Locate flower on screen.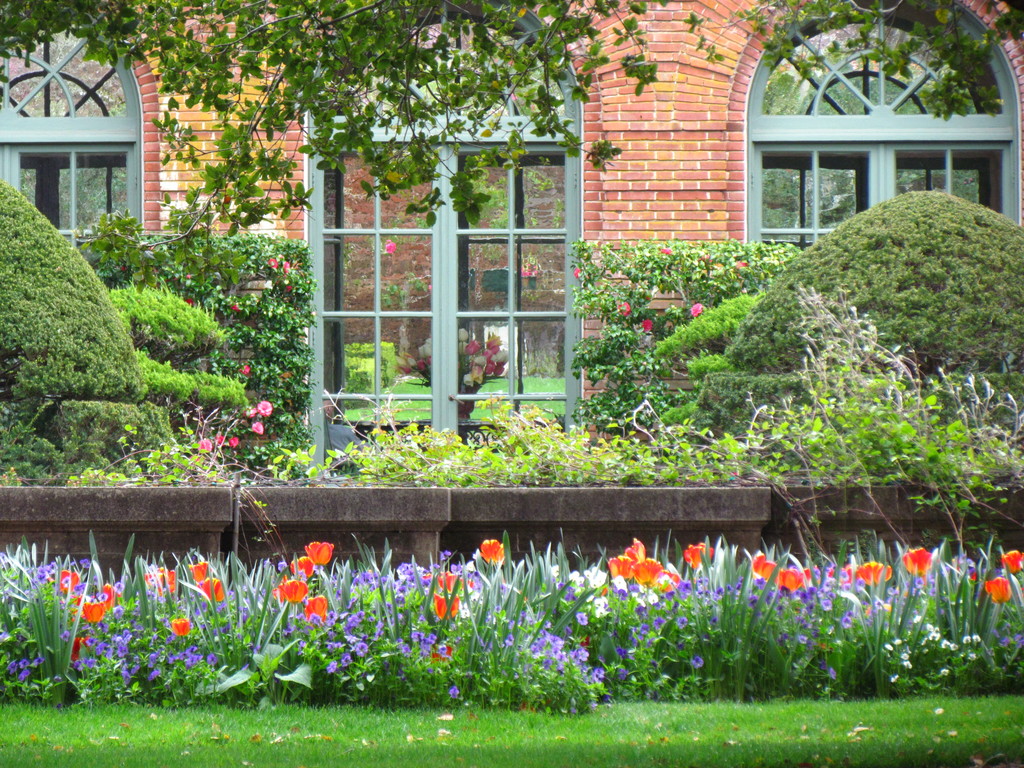
On screen at bbox=[268, 253, 276, 269].
